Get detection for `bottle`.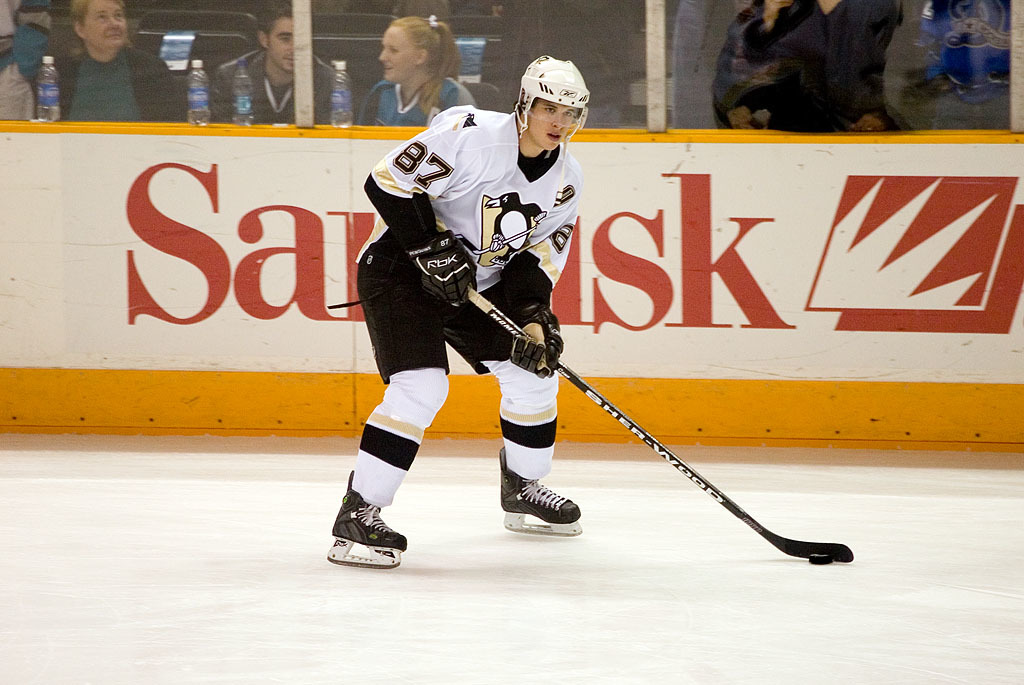
Detection: locate(185, 60, 206, 127).
